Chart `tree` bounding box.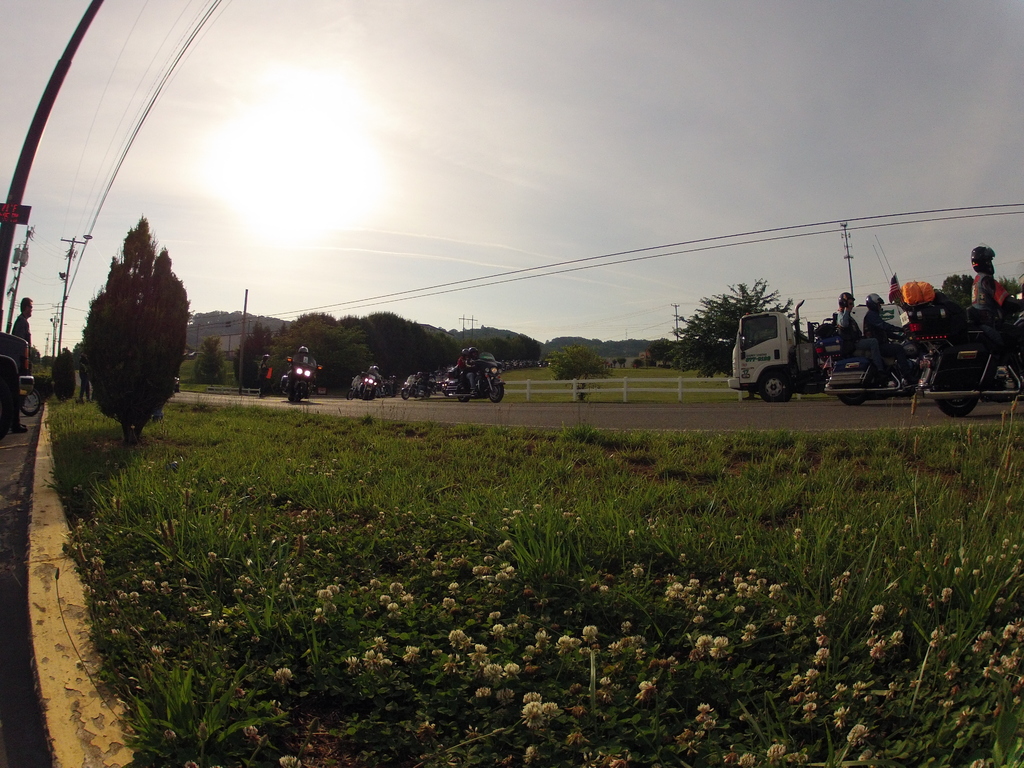
Charted: x1=340 y1=308 x2=464 y2=397.
